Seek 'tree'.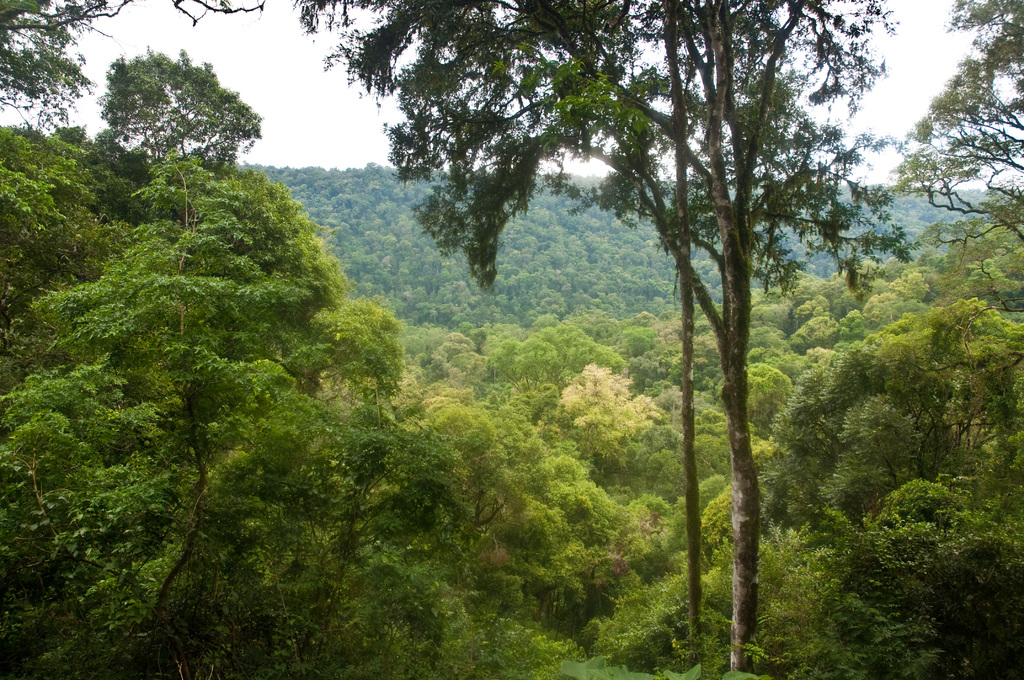
(x1=703, y1=358, x2=795, y2=423).
